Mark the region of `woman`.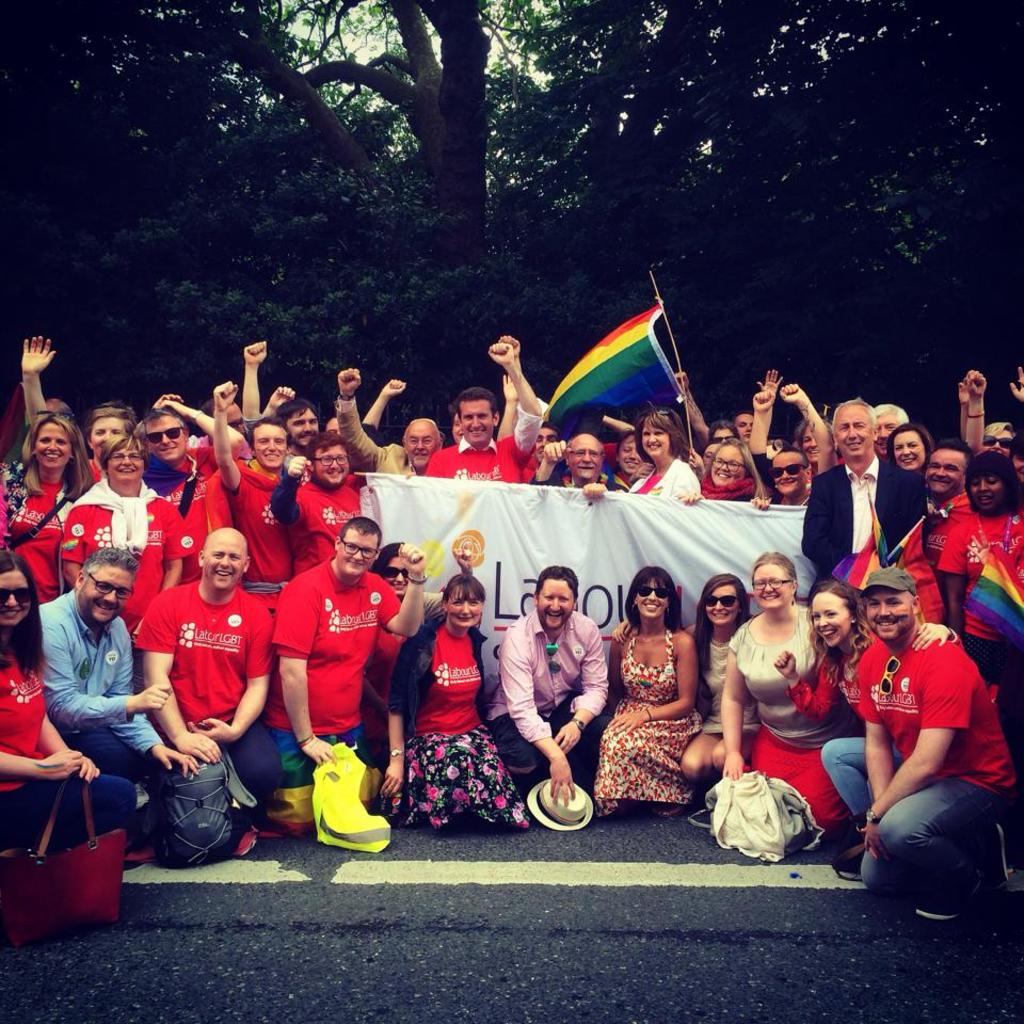
Region: rect(622, 573, 750, 834).
